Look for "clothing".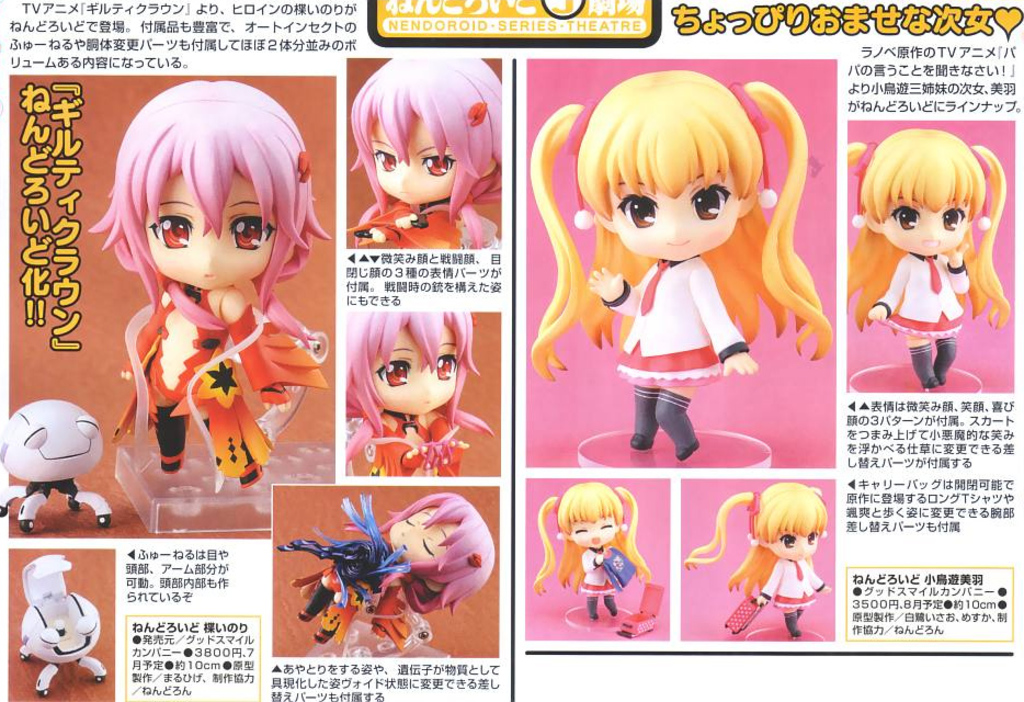
Found: bbox=[872, 251, 972, 338].
